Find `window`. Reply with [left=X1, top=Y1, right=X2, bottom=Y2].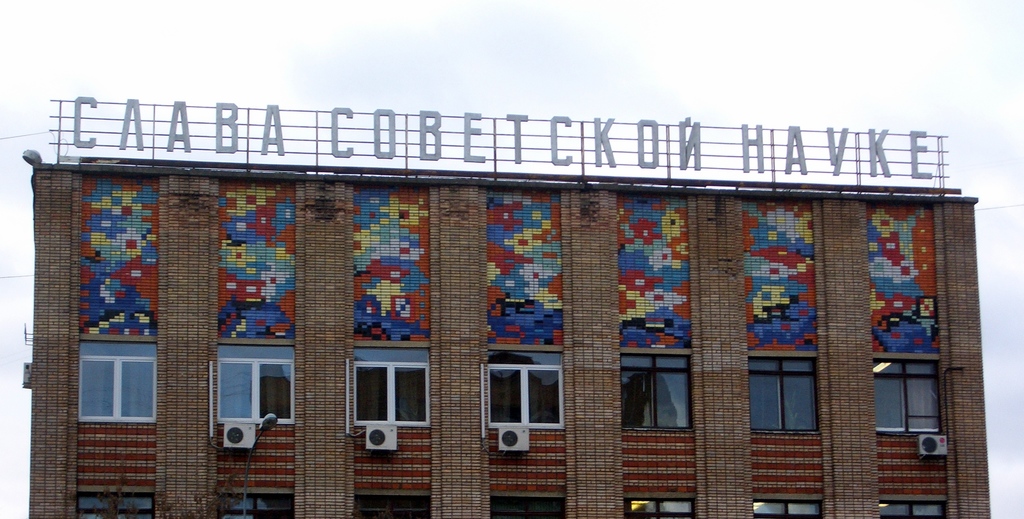
[left=489, top=347, right=565, bottom=427].
